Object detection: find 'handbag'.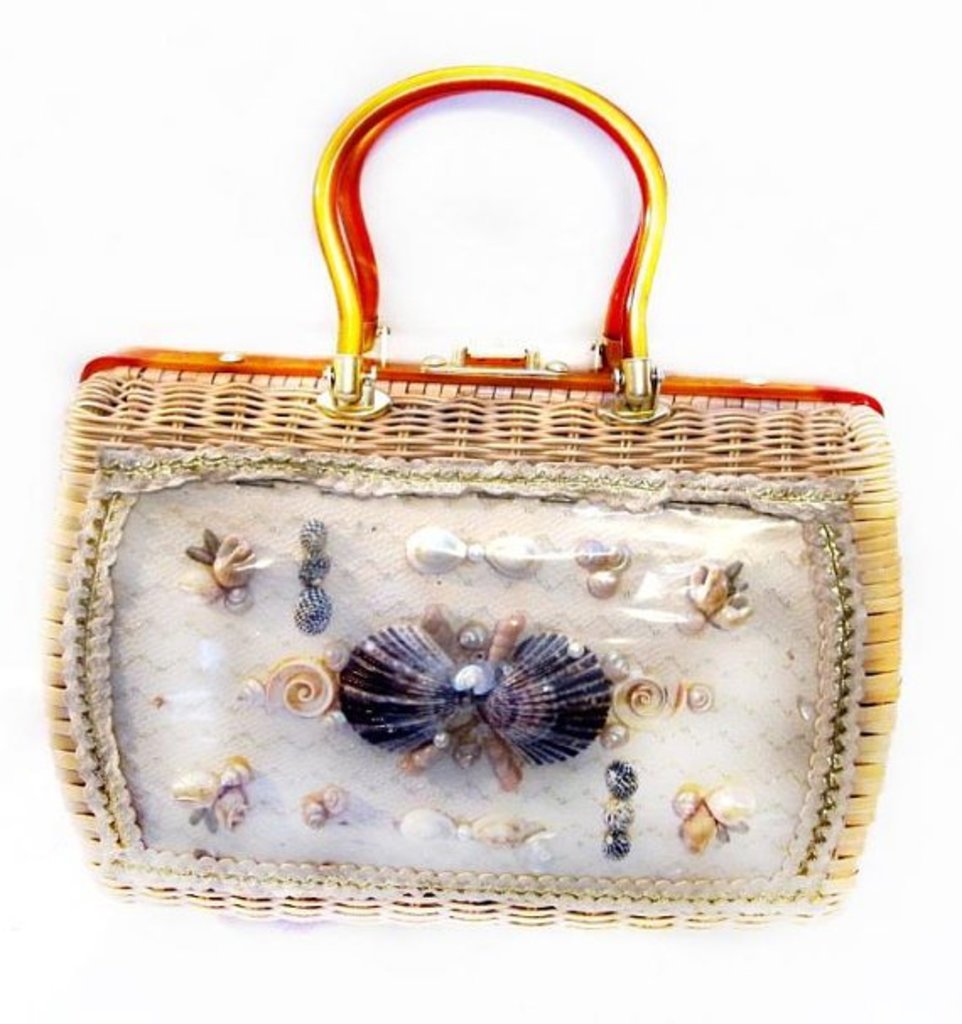
<region>32, 61, 908, 935</region>.
